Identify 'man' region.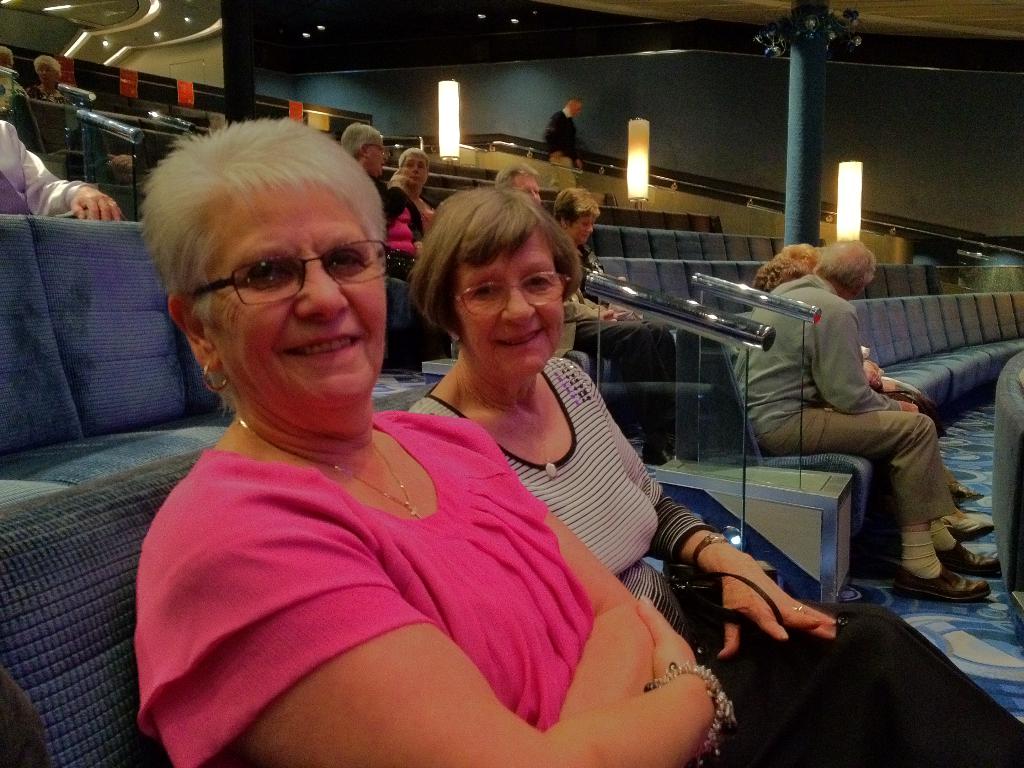
Region: 715 211 963 611.
